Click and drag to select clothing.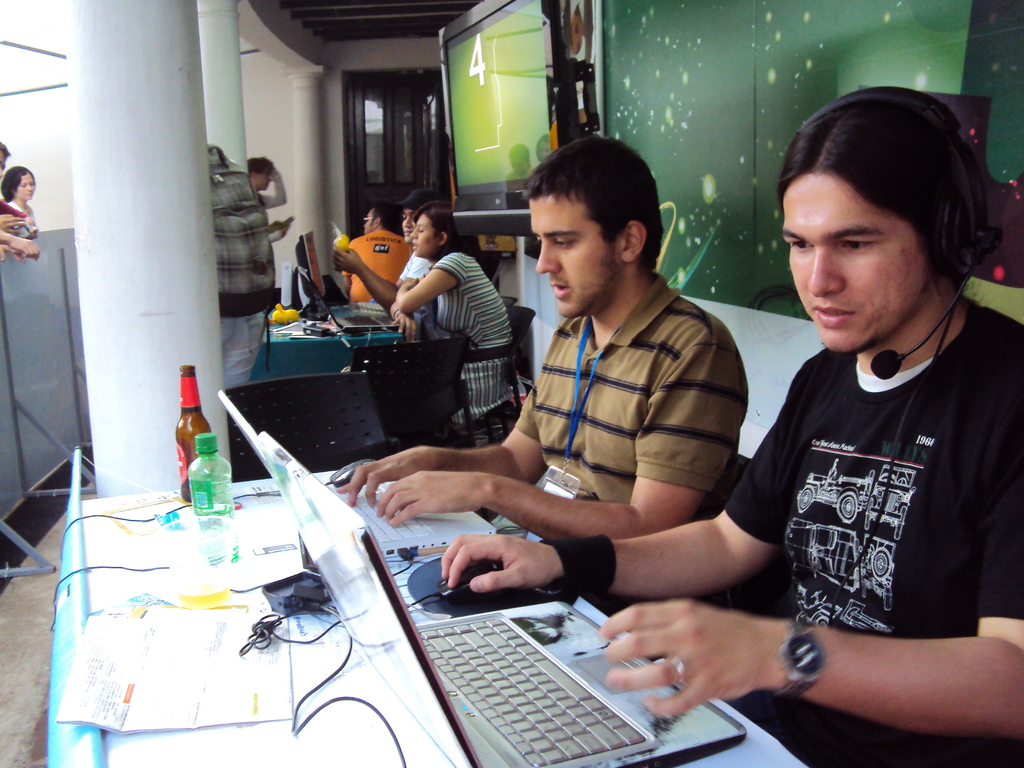
Selection: <box>432,248,511,435</box>.
